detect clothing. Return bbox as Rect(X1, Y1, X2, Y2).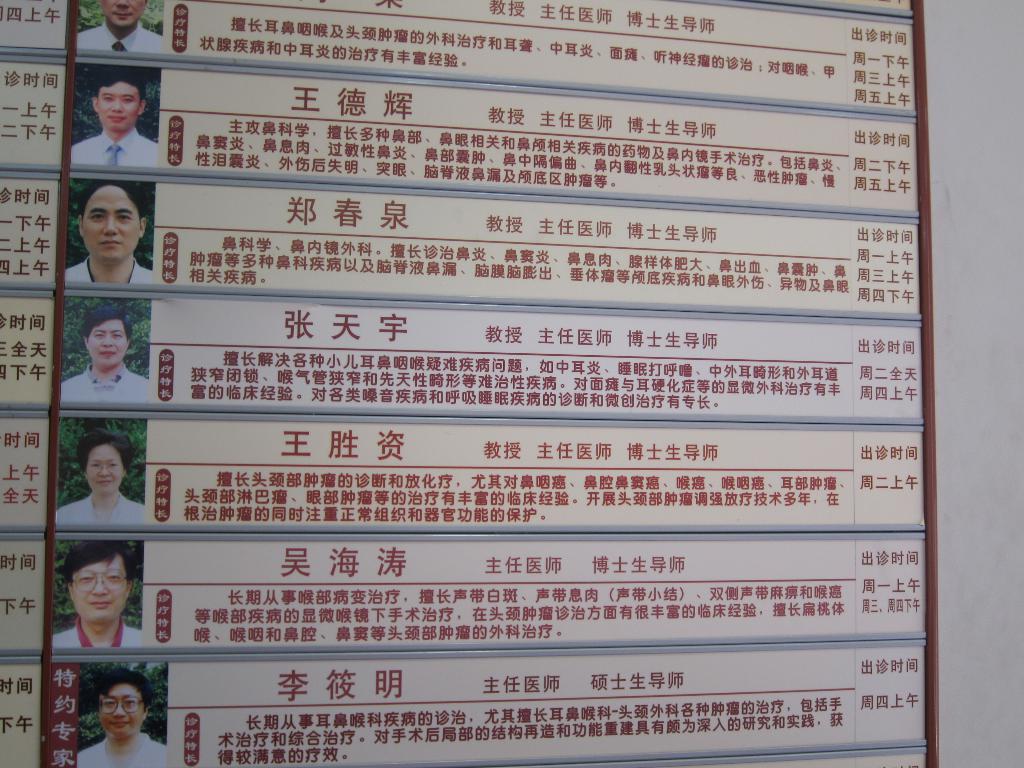
Rect(70, 122, 159, 168).
